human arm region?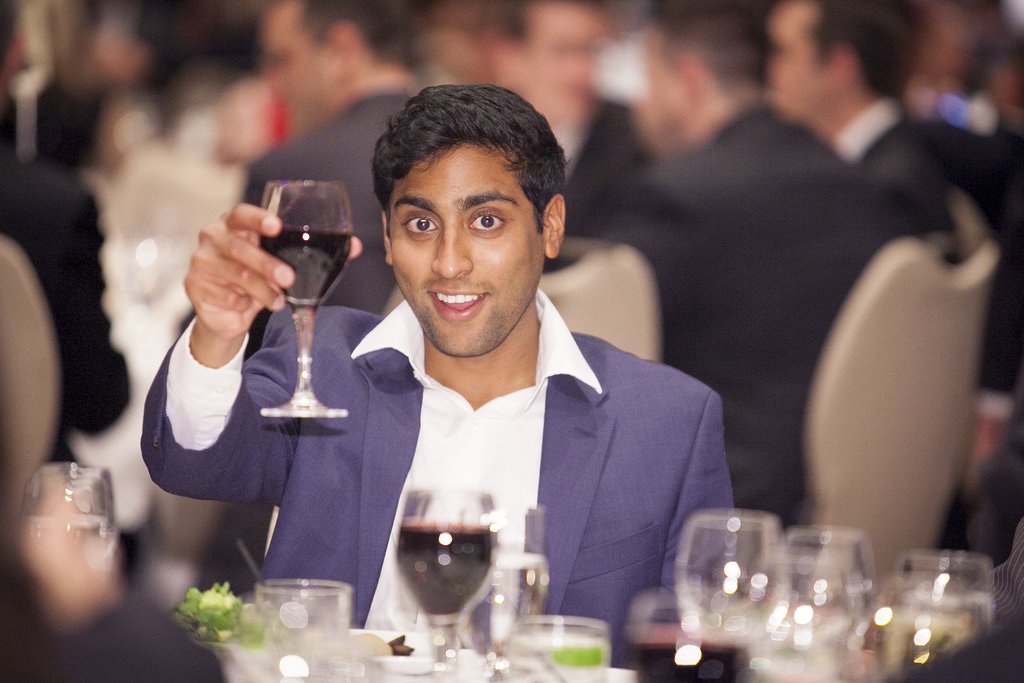
(156,275,266,506)
